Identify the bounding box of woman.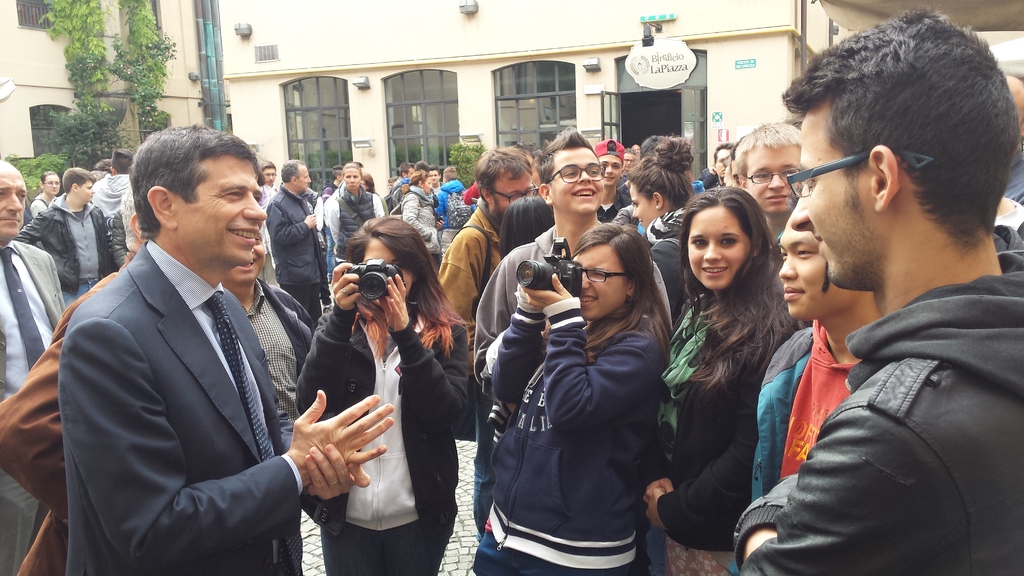
pyautogui.locateOnScreen(470, 221, 671, 575).
